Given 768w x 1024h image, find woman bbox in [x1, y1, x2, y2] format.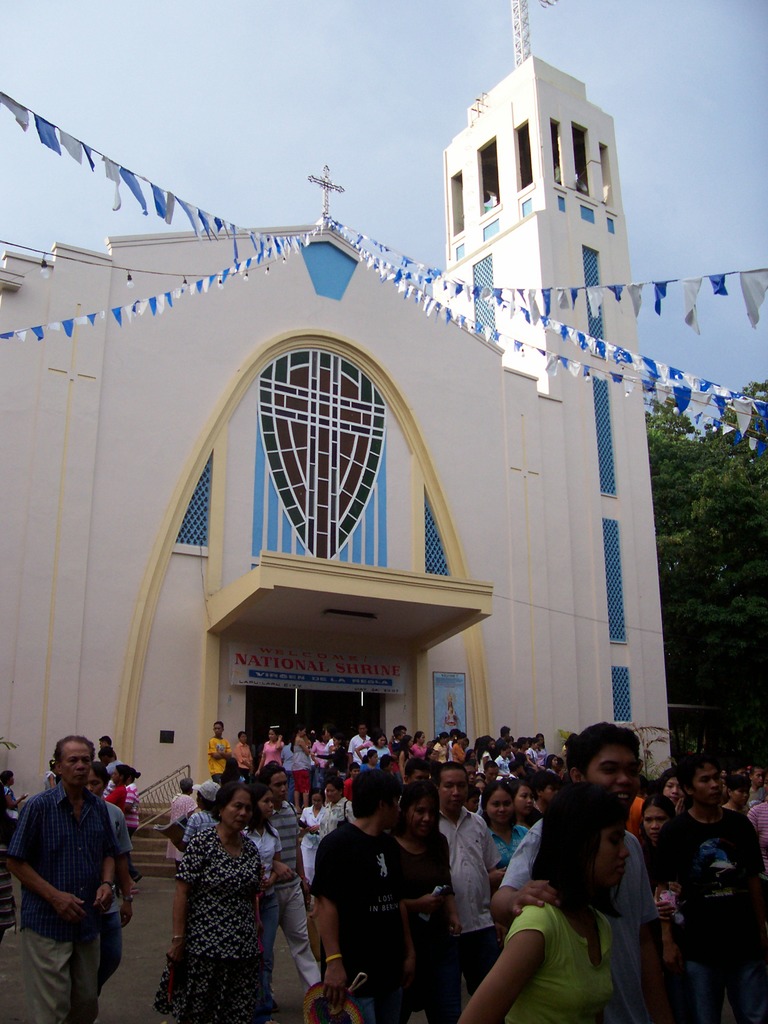
[394, 732, 413, 781].
